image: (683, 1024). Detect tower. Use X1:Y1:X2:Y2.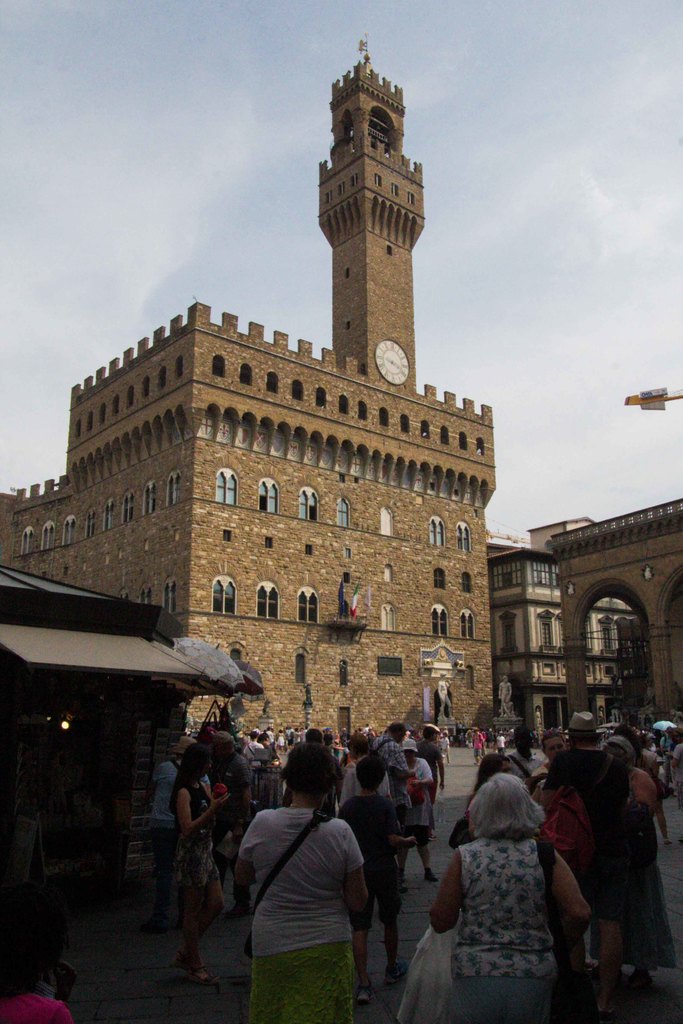
317:43:431:391.
